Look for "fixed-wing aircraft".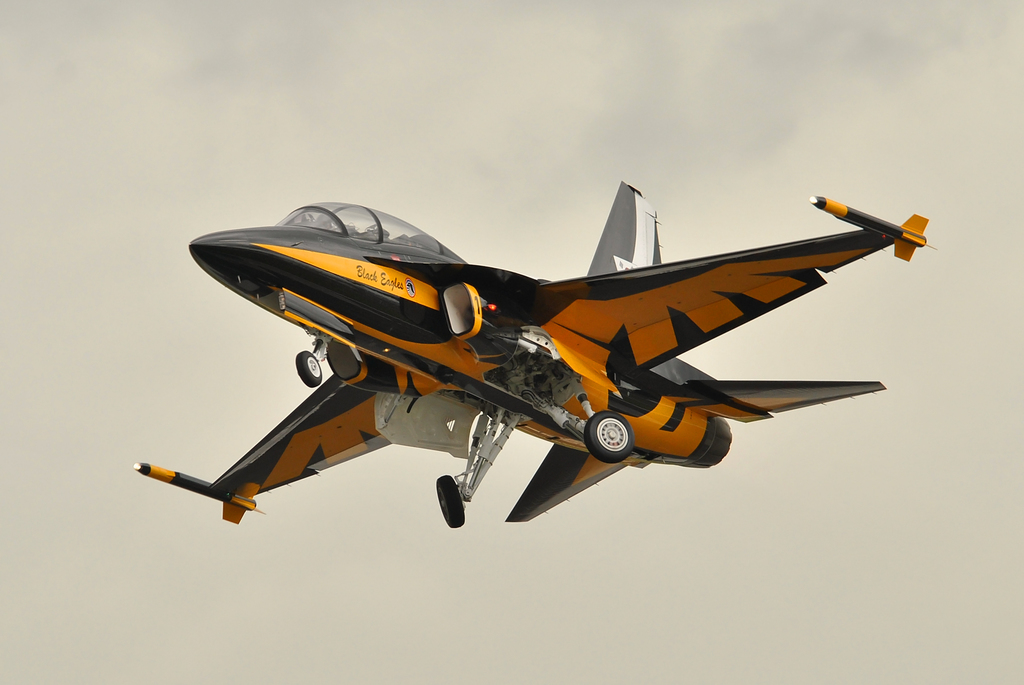
Found: BBox(131, 180, 934, 522).
